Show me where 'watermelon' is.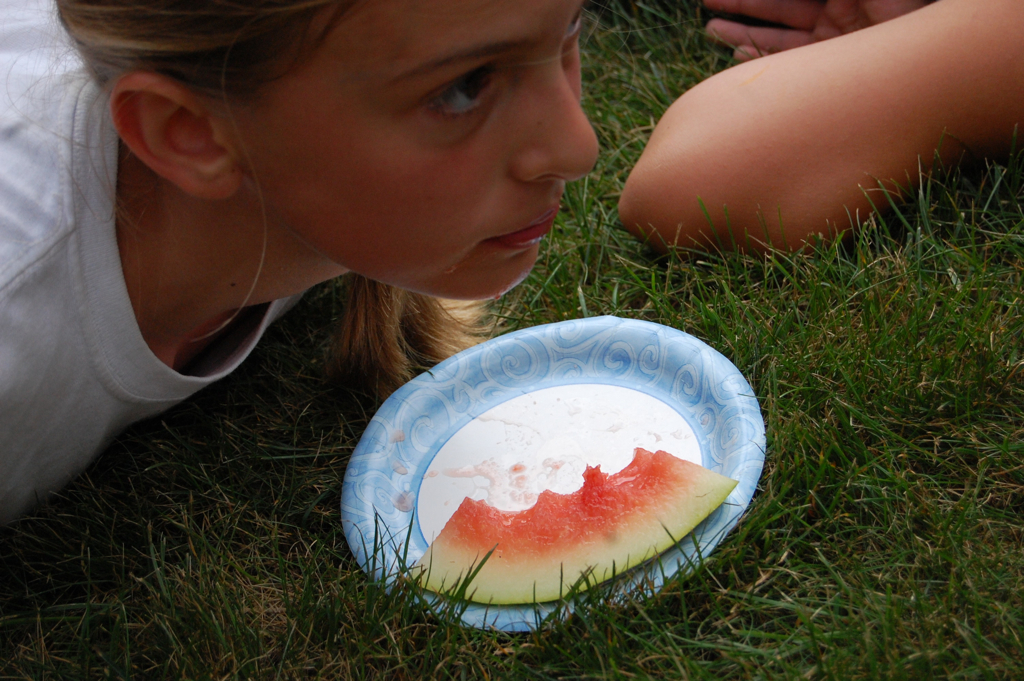
'watermelon' is at {"left": 397, "top": 442, "right": 742, "bottom": 606}.
